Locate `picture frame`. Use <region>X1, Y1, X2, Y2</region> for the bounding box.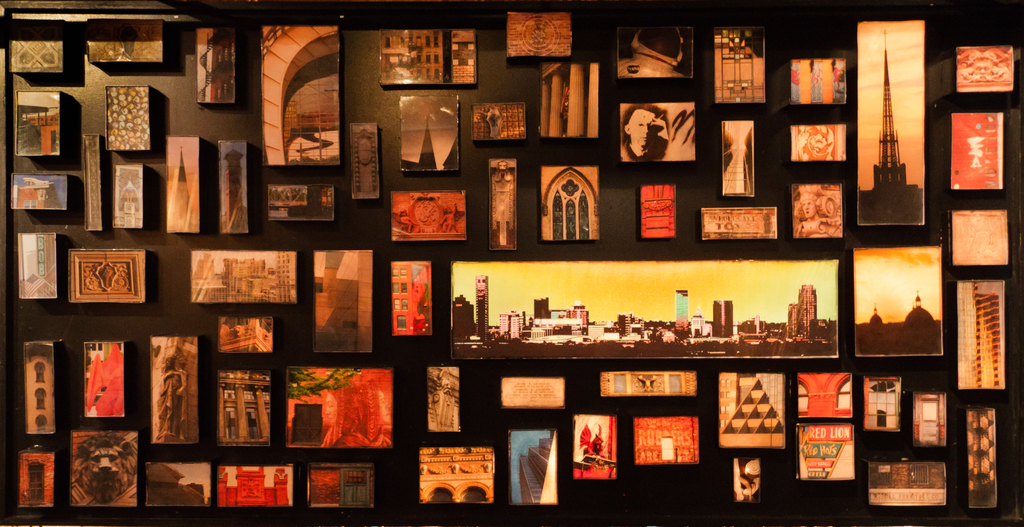
<region>256, 17, 347, 168</region>.
